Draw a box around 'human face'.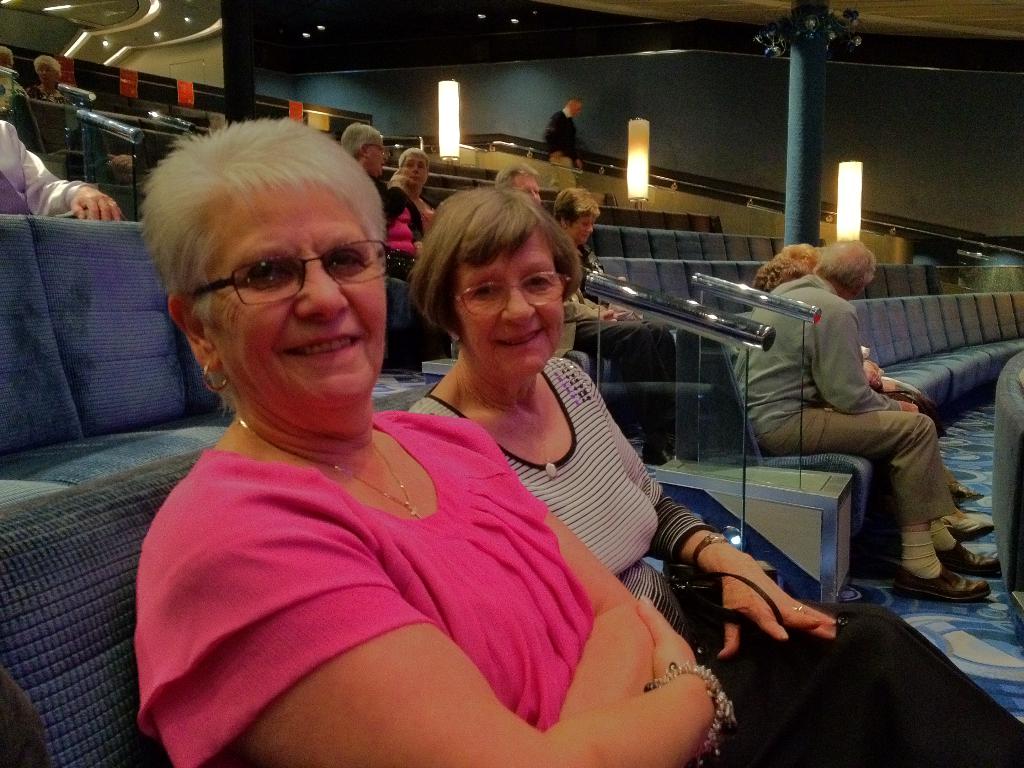
33 57 59 82.
